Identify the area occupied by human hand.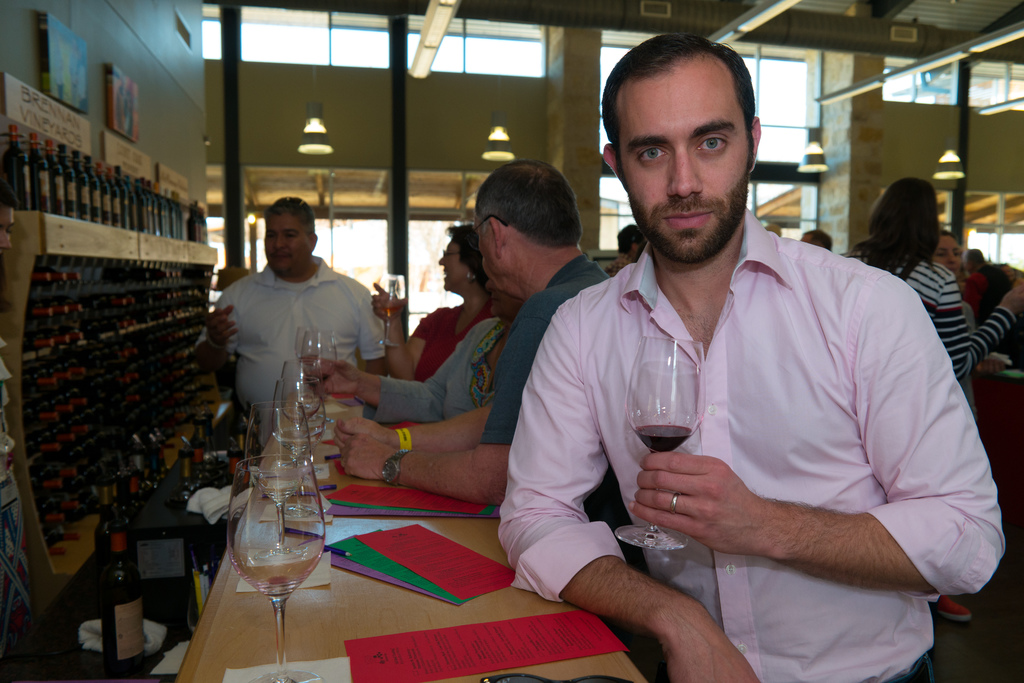
Area: (331, 416, 396, 448).
